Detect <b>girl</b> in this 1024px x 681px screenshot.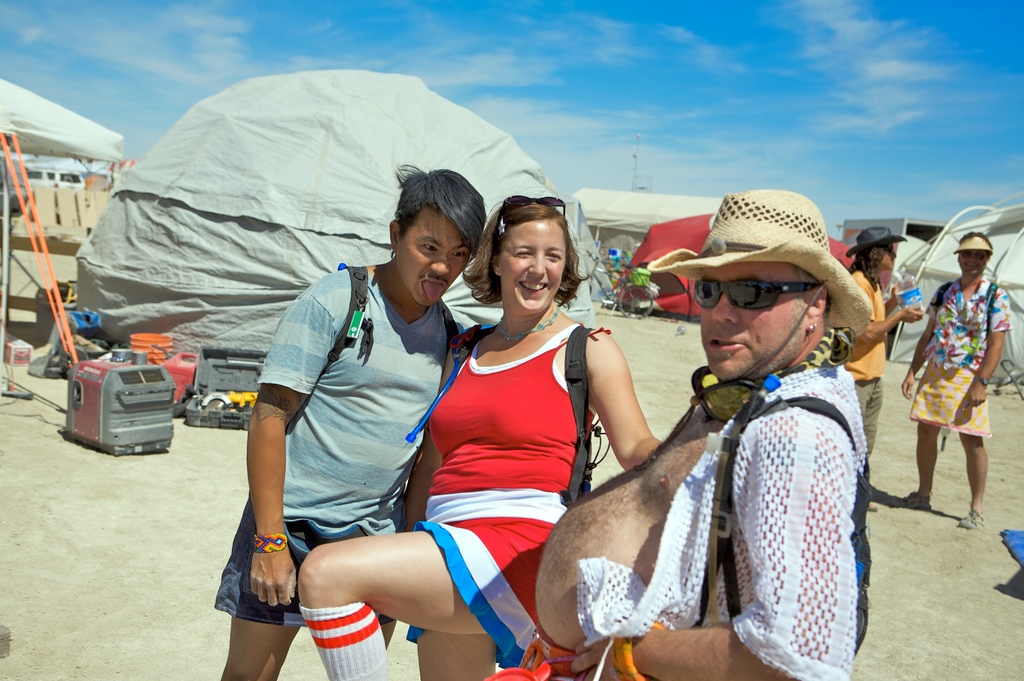
Detection: rect(838, 222, 922, 507).
